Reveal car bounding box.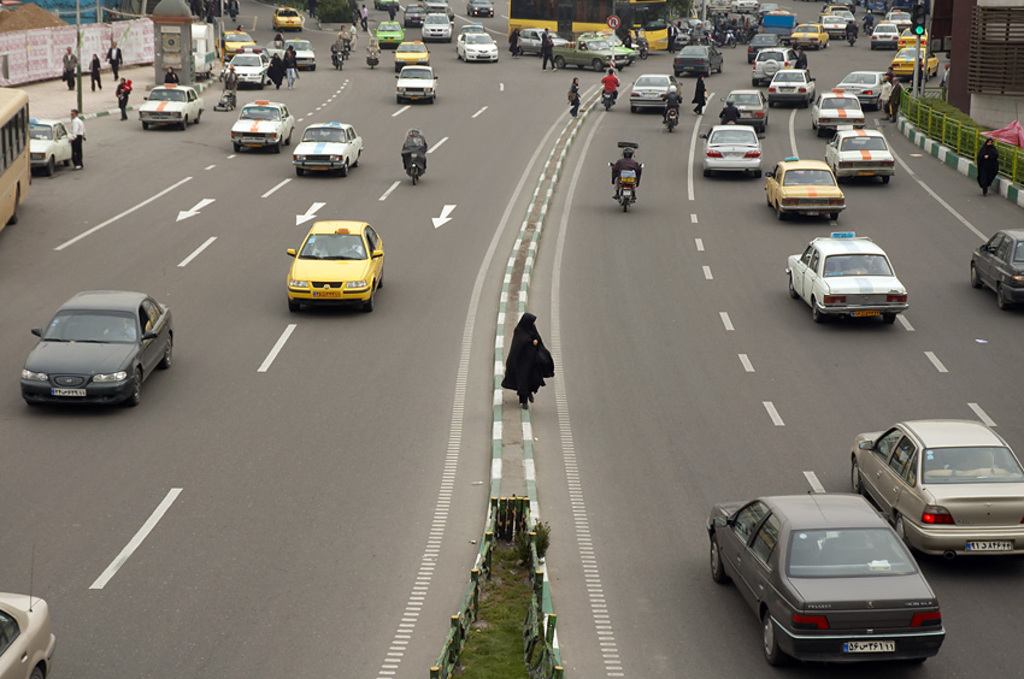
Revealed: (818,7,851,37).
